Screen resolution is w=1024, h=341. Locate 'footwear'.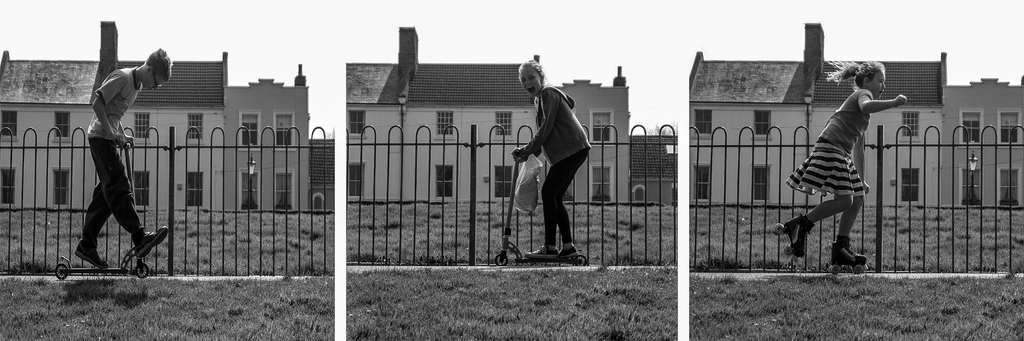
select_region(829, 239, 868, 274).
